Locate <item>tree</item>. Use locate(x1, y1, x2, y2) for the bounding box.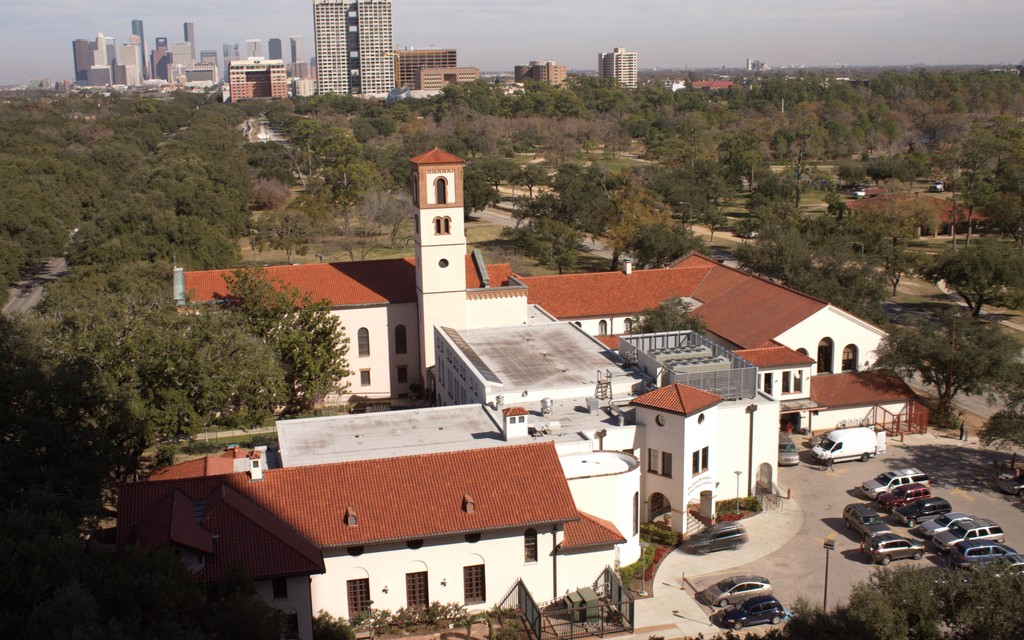
locate(213, 267, 355, 420).
